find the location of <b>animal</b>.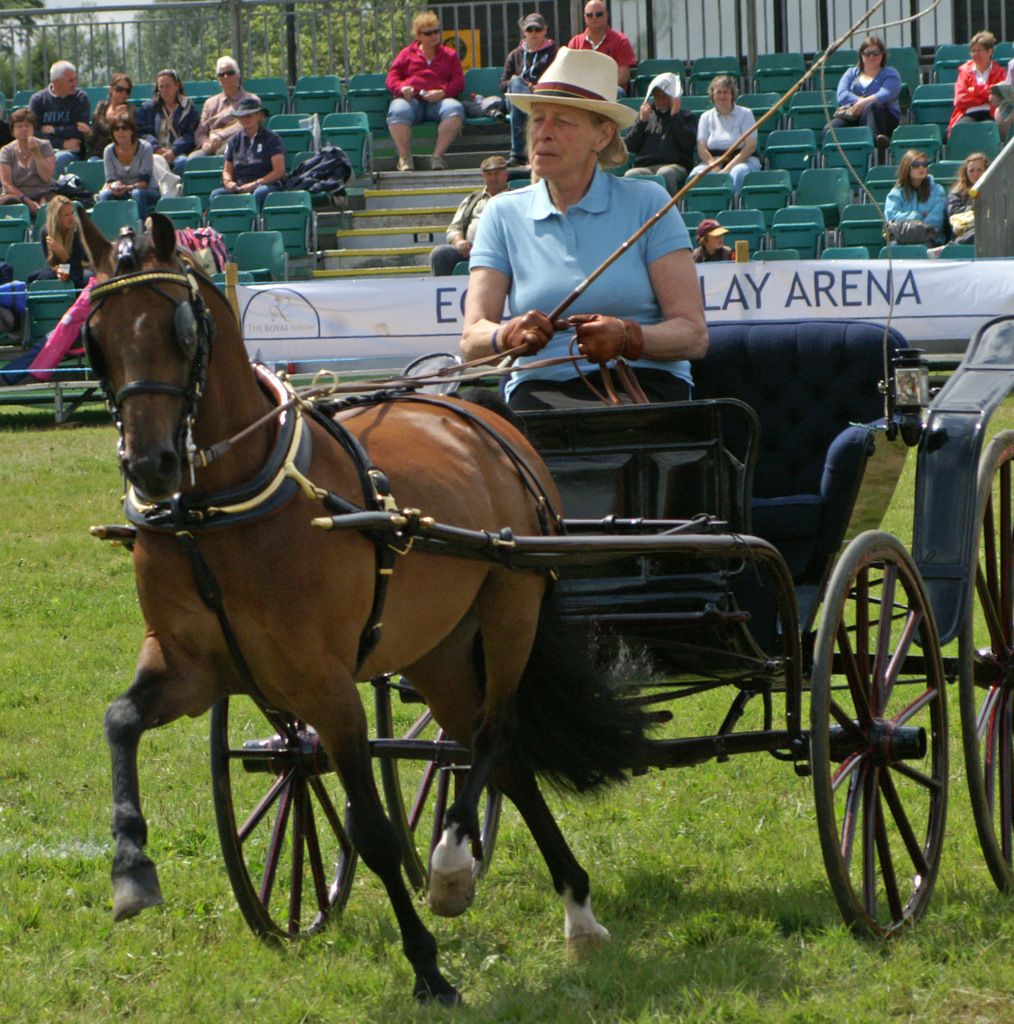
Location: (left=74, top=204, right=673, bottom=1008).
